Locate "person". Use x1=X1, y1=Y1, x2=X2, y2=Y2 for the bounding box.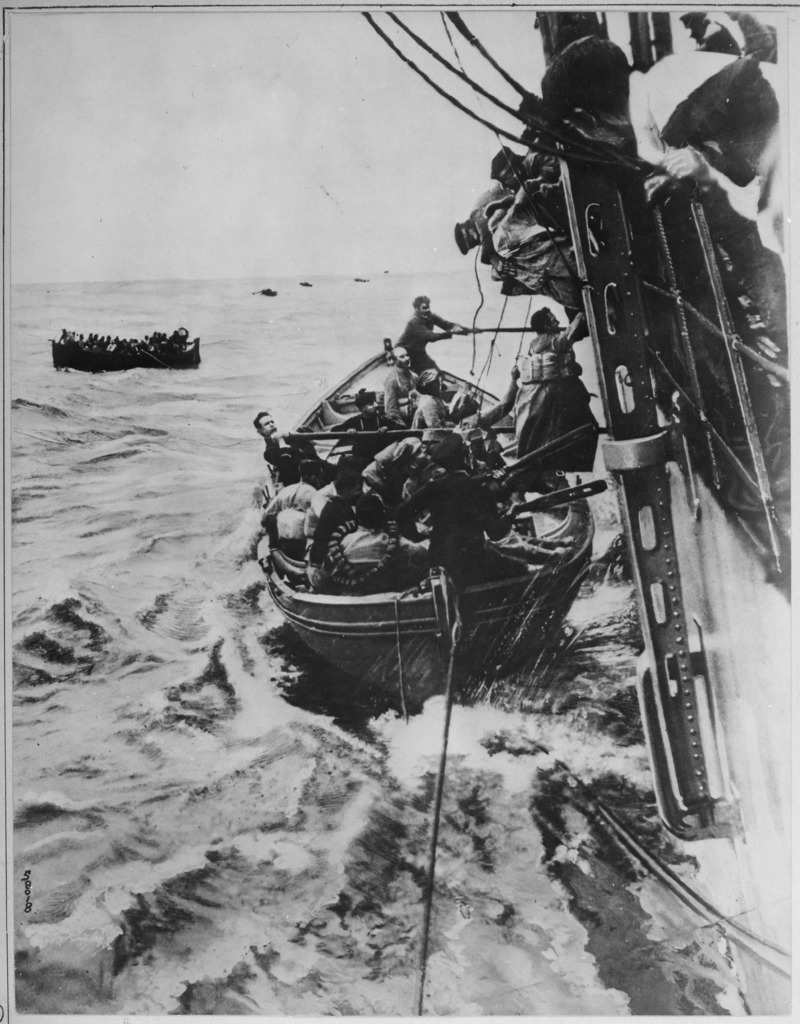
x1=336, y1=489, x2=429, y2=568.
